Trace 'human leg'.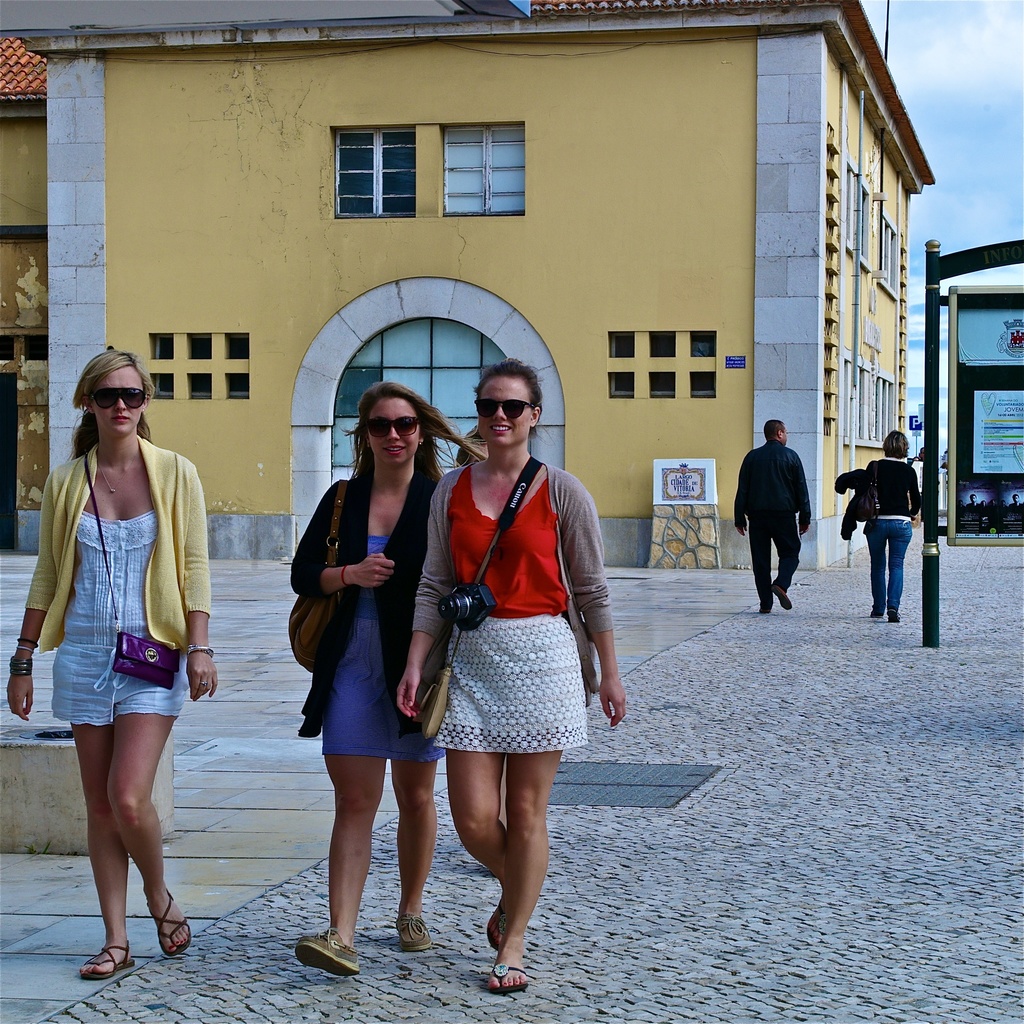
Traced to bbox(481, 741, 561, 989).
